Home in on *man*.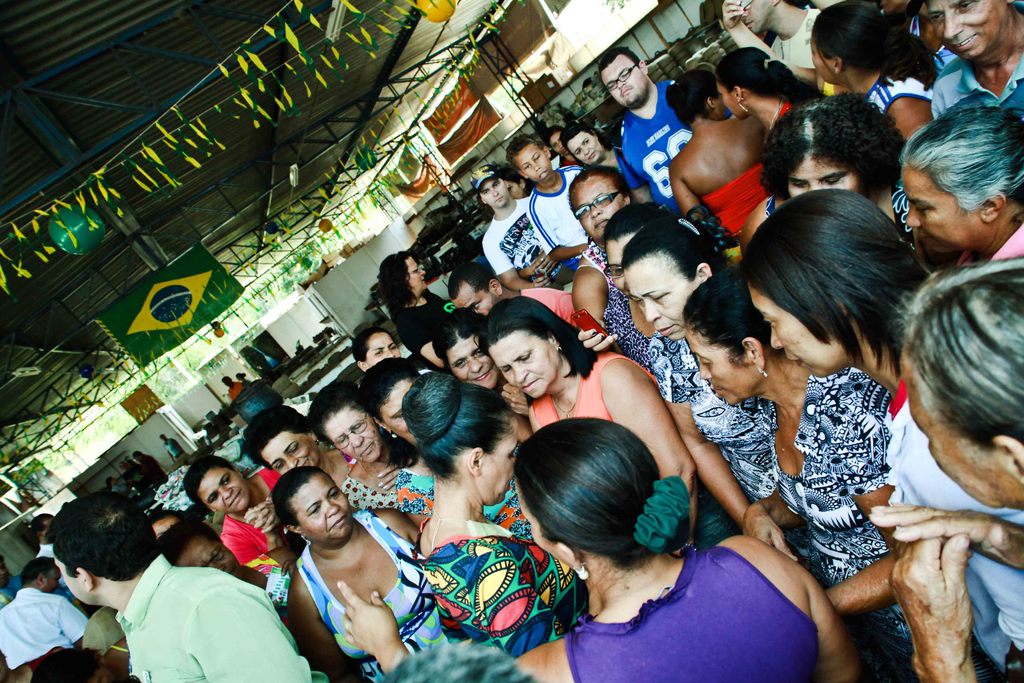
Homed in at Rect(0, 554, 86, 682).
